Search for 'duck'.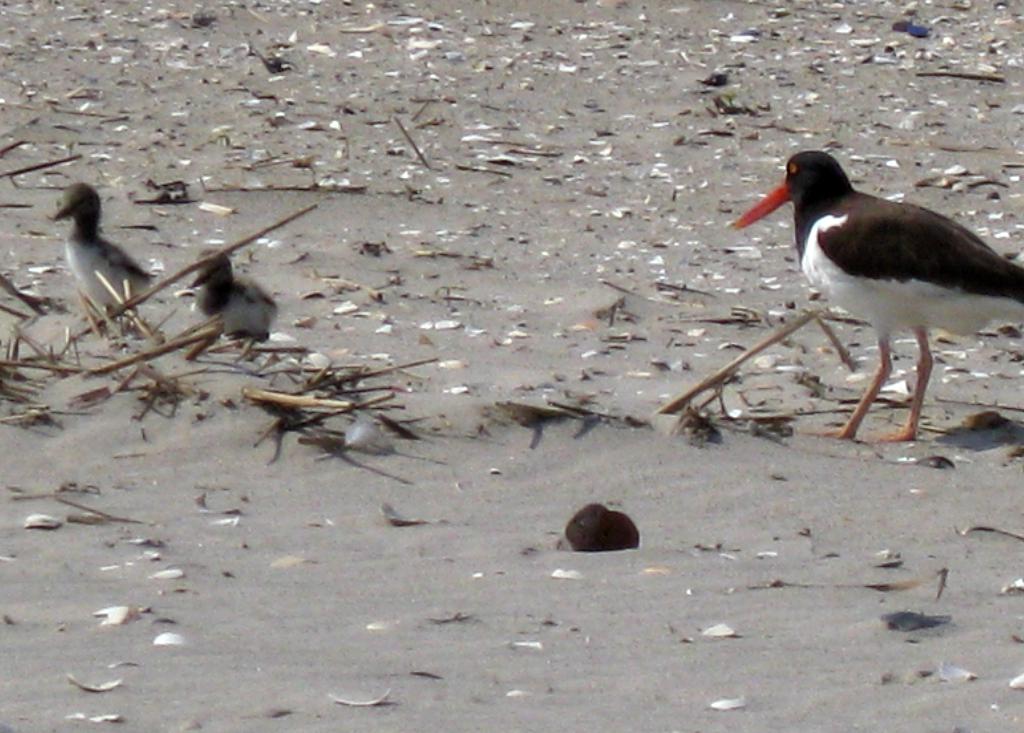
Found at rect(186, 248, 280, 341).
